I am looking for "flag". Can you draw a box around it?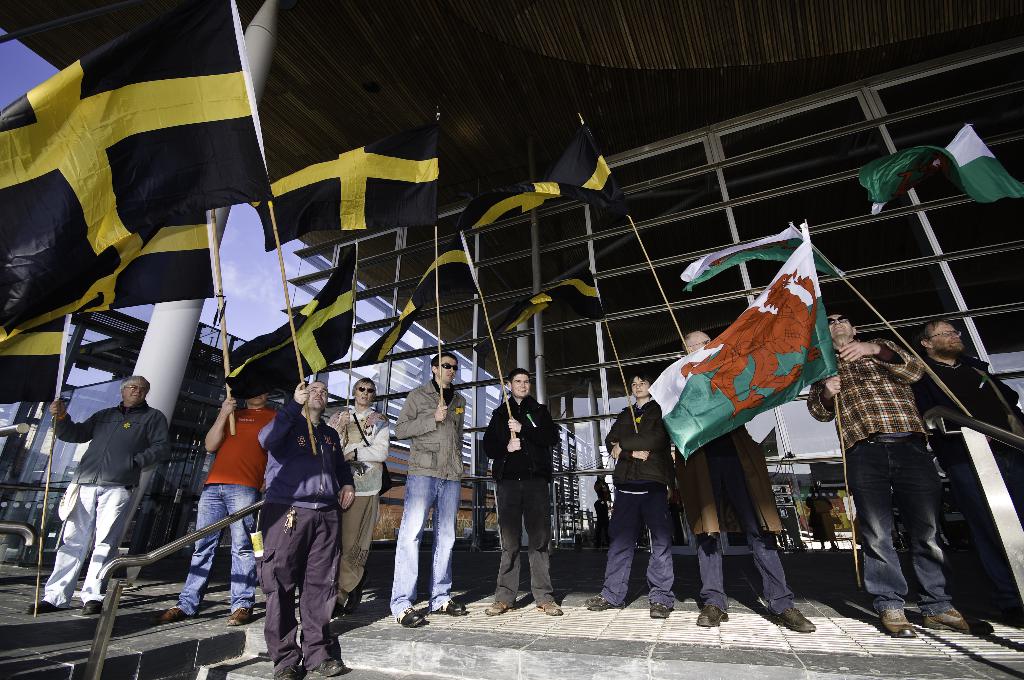
Sure, the bounding box is [865,140,945,222].
